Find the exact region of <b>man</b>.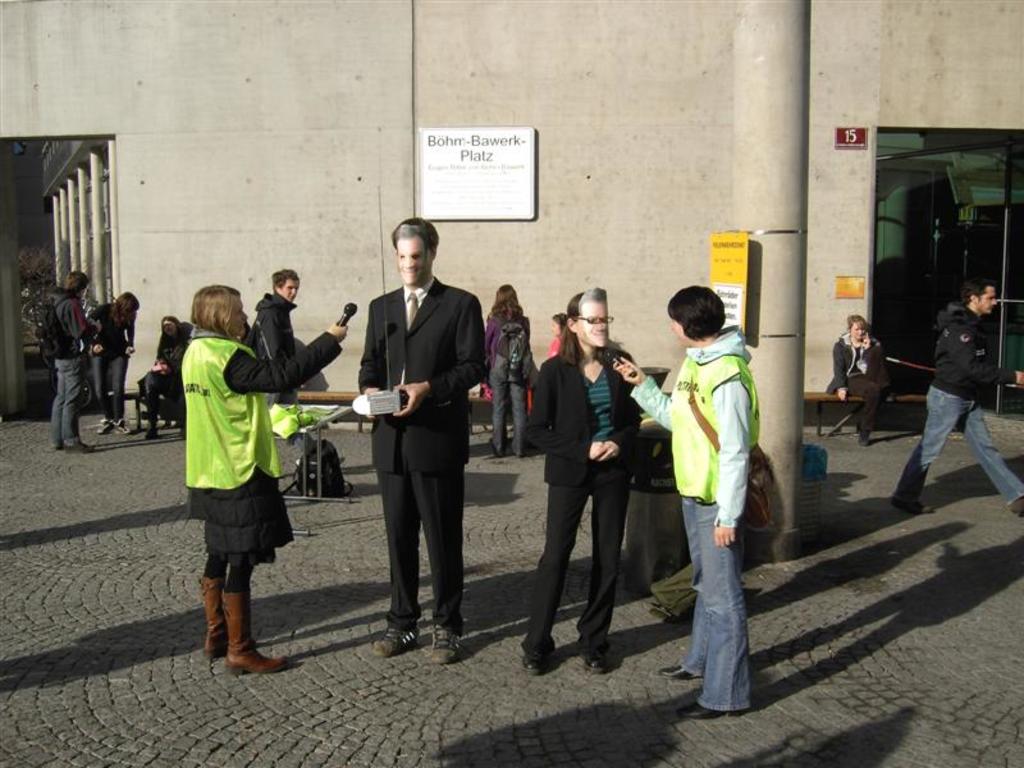
Exact region: <box>342,211,481,669</box>.
